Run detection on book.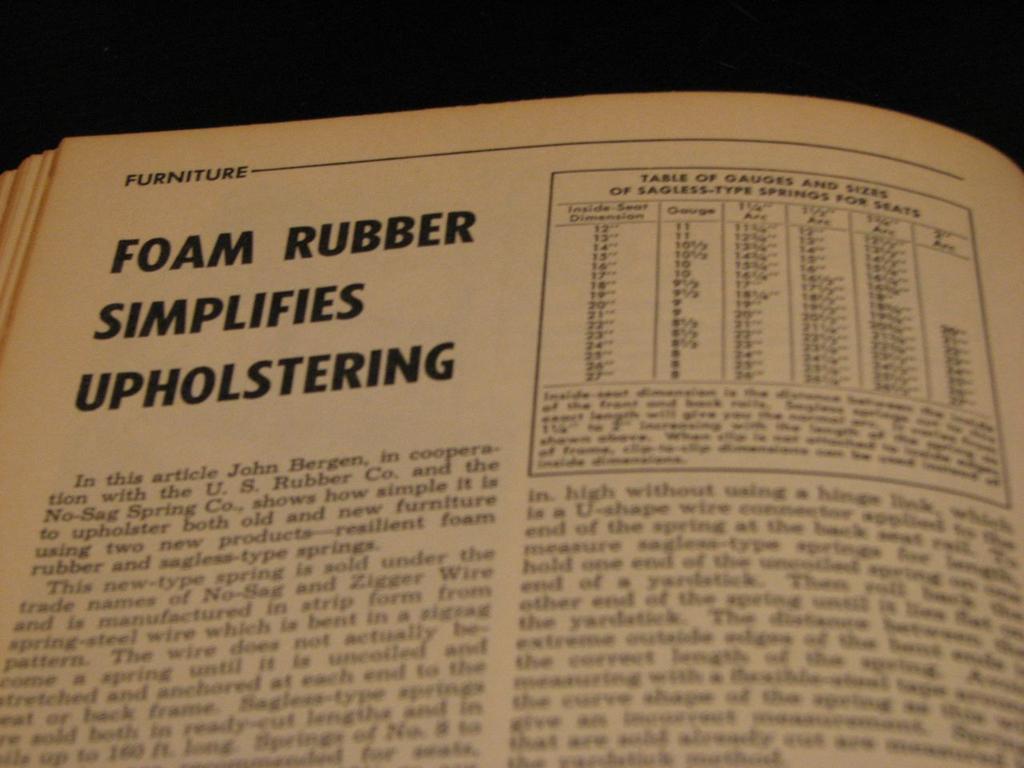
Result: box(0, 93, 1023, 767).
